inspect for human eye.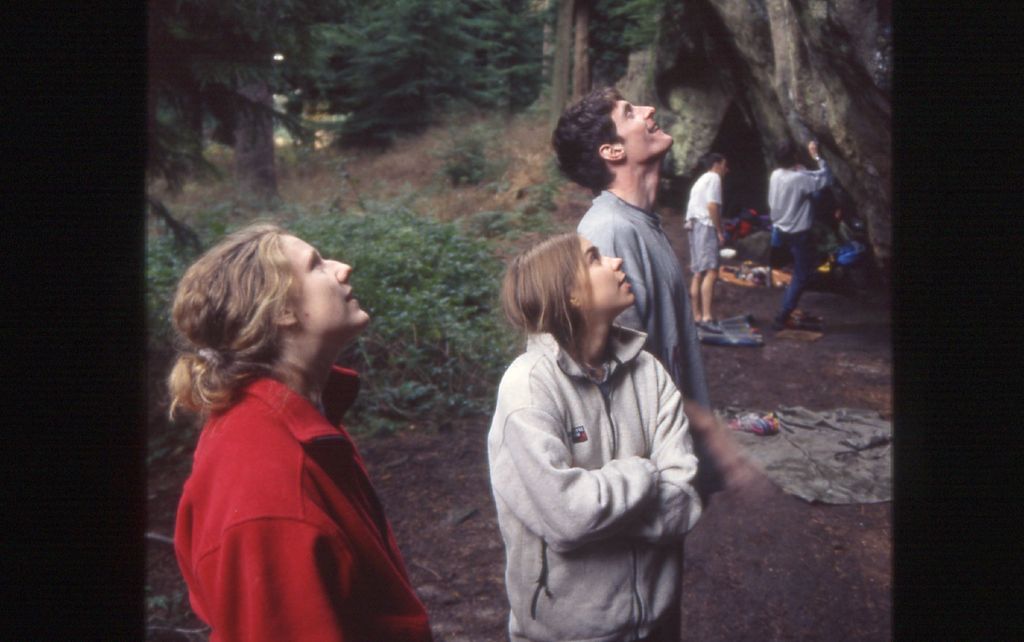
Inspection: box=[307, 256, 321, 276].
